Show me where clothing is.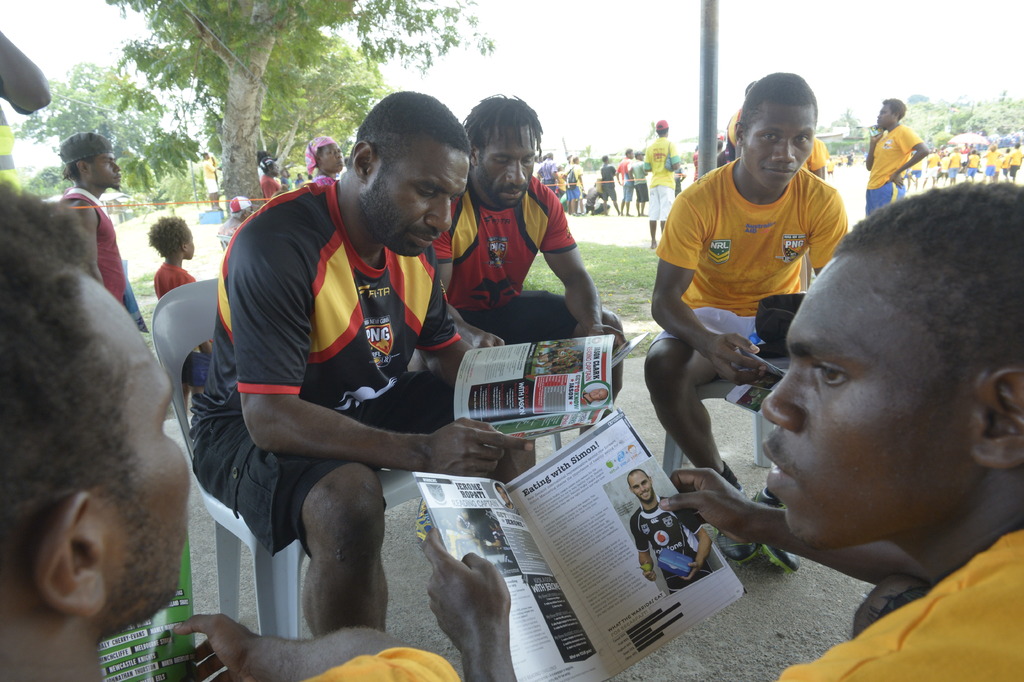
clothing is at (x1=434, y1=177, x2=648, y2=372).
